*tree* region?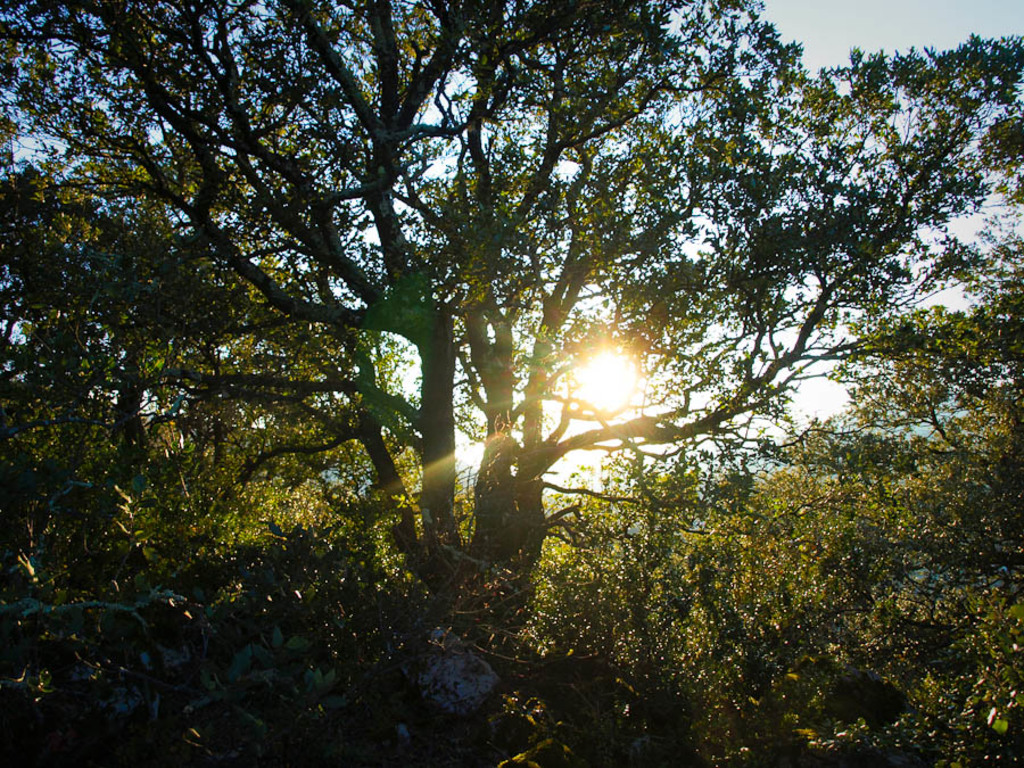
{"left": 58, "top": 1, "right": 990, "bottom": 727}
